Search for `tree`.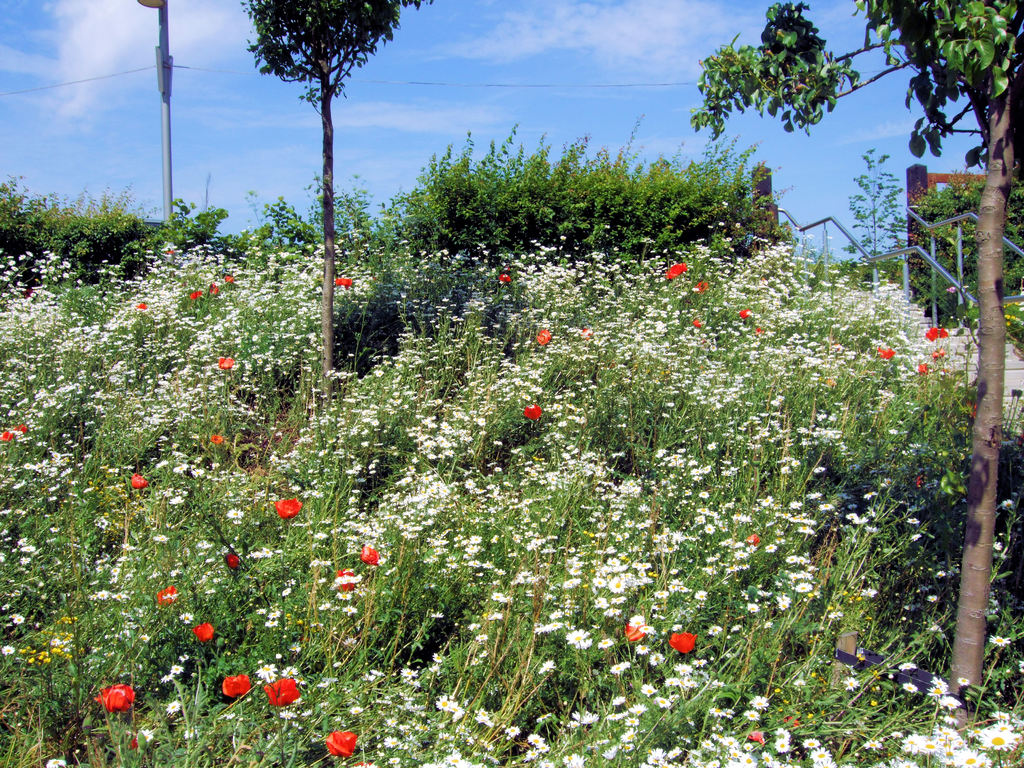
Found at Rect(689, 0, 1023, 746).
